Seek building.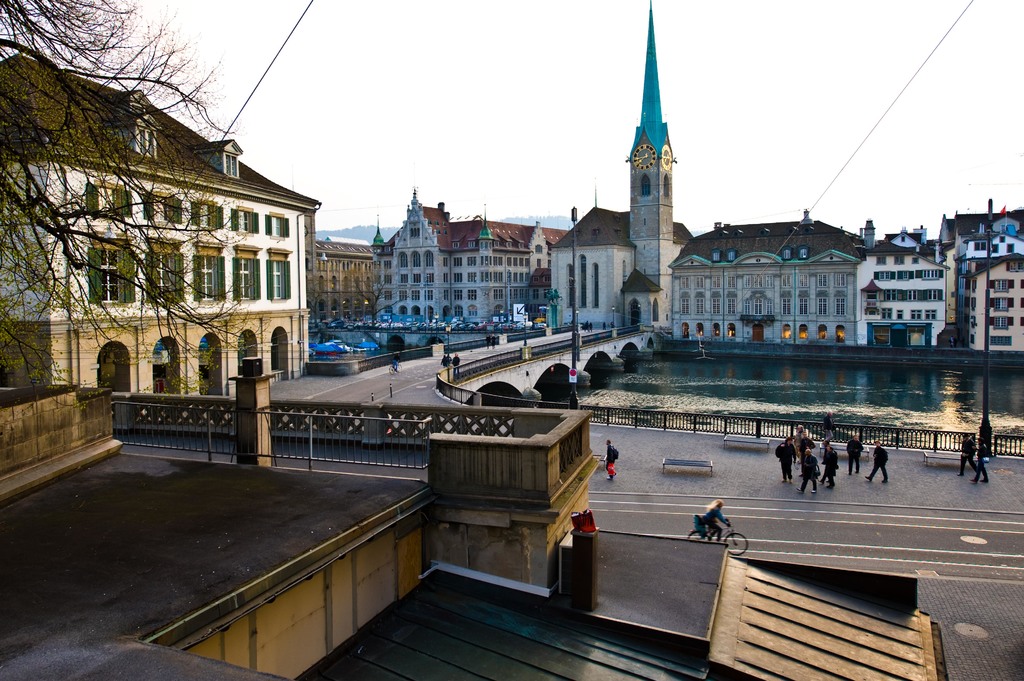
{"left": 372, "top": 189, "right": 570, "bottom": 329}.
